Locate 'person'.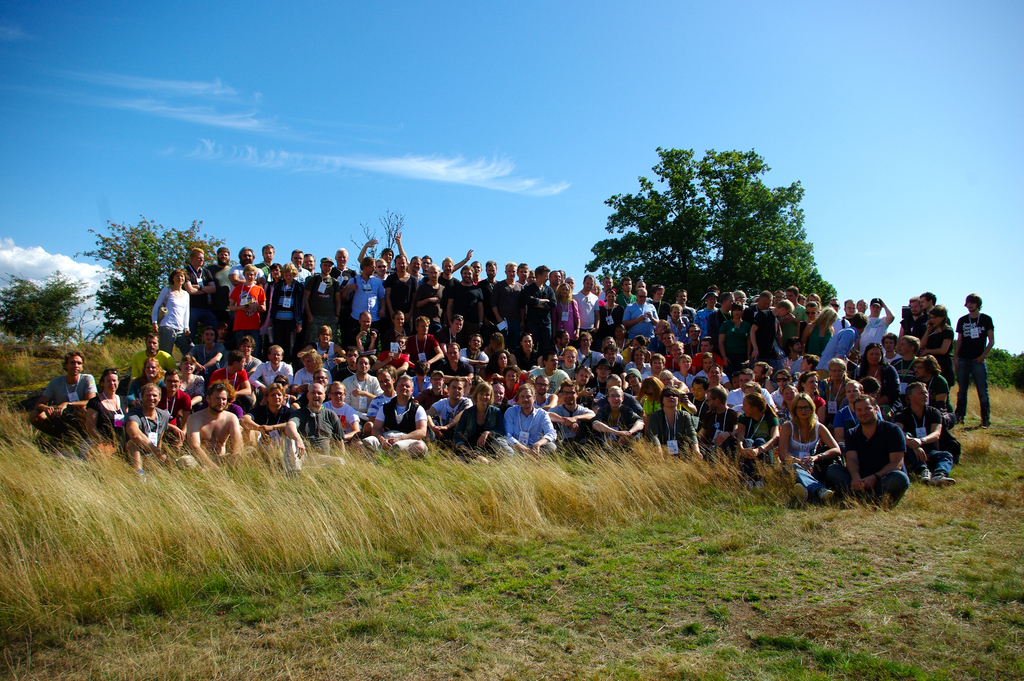
Bounding box: [left=551, top=285, right=582, bottom=340].
